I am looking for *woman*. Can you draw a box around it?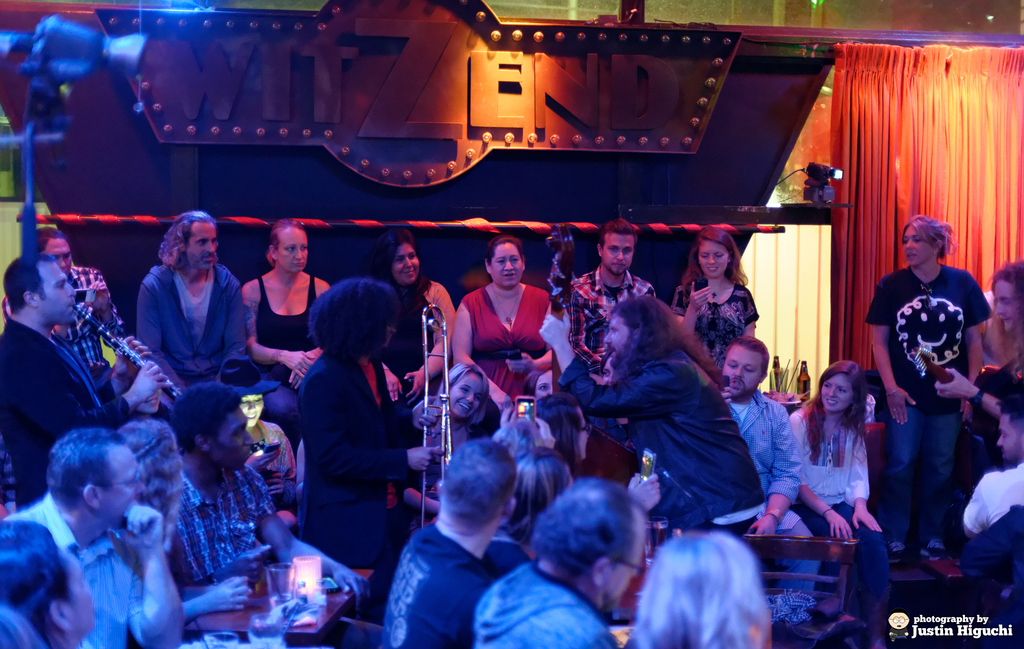
Sure, the bounding box is select_region(411, 356, 500, 511).
